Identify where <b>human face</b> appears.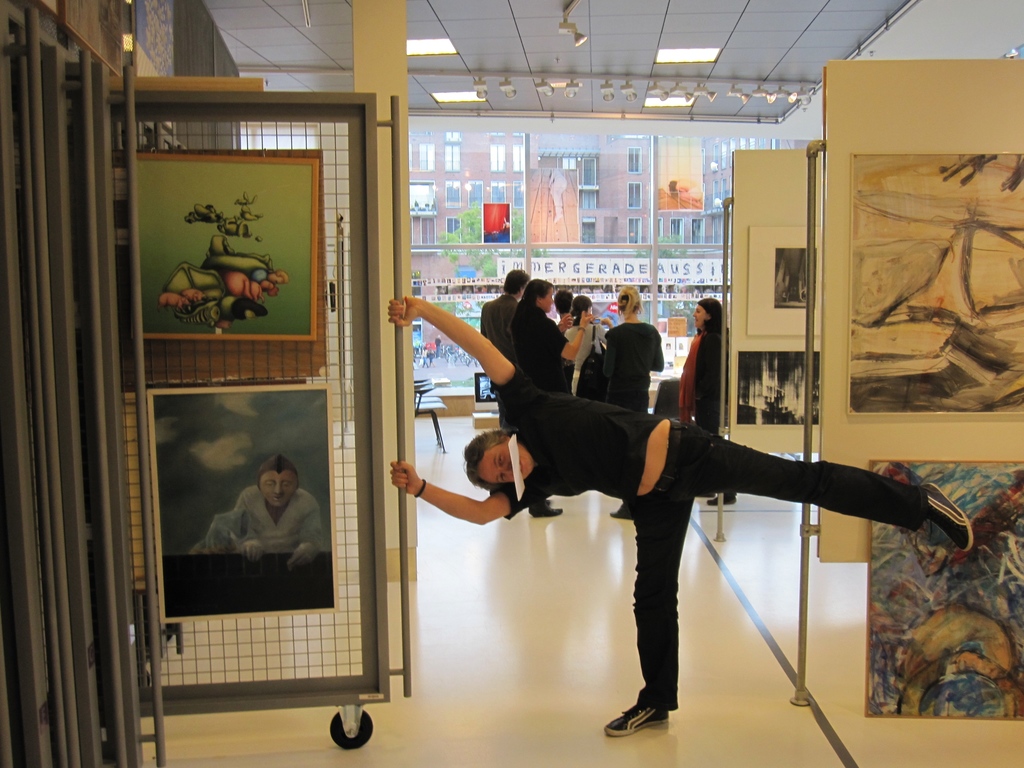
Appears at [left=691, top=304, right=706, bottom=331].
